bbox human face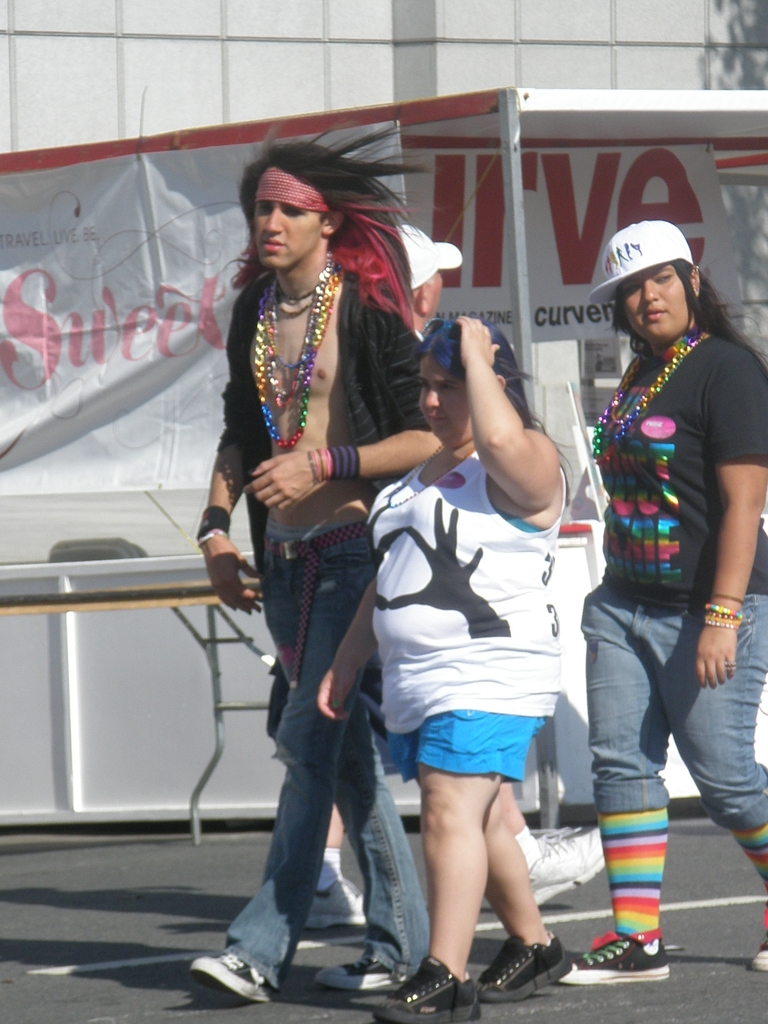
x1=629 y1=262 x2=689 y2=351
